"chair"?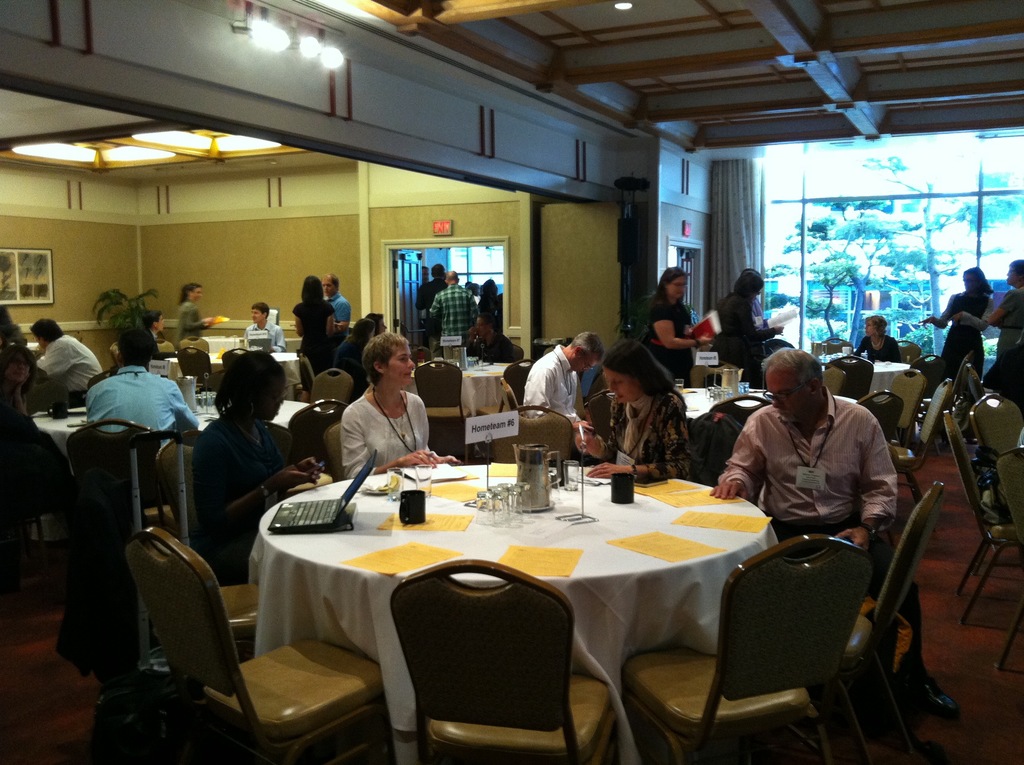
x1=901 y1=339 x2=926 y2=366
